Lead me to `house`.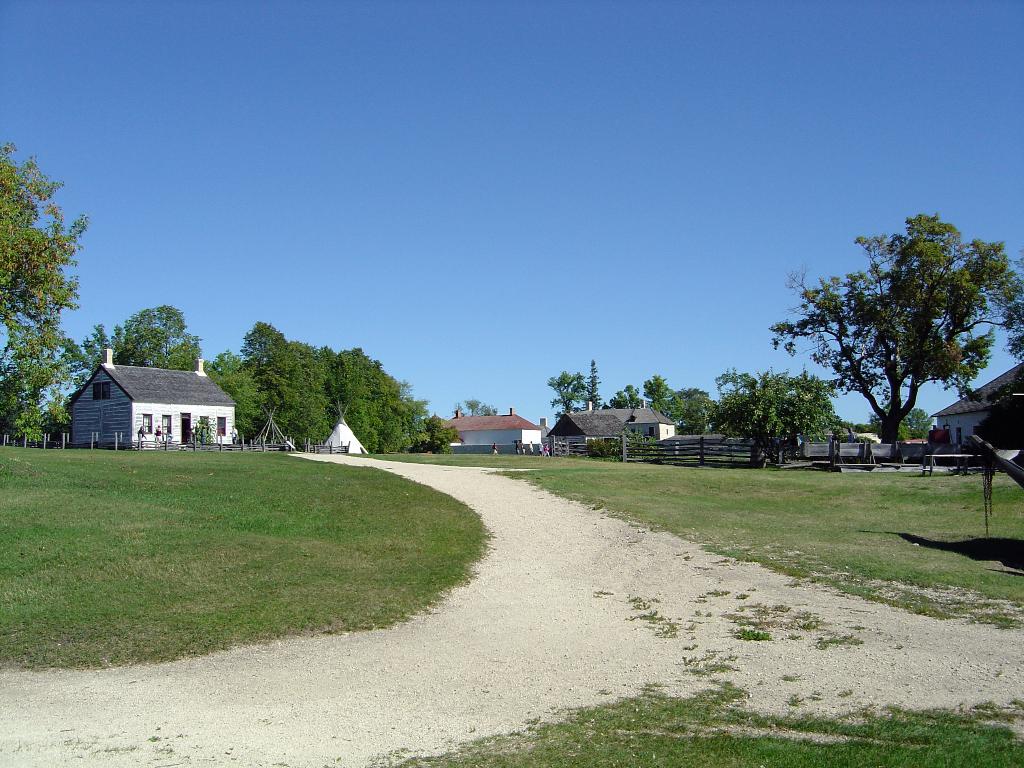
Lead to 593, 403, 675, 442.
